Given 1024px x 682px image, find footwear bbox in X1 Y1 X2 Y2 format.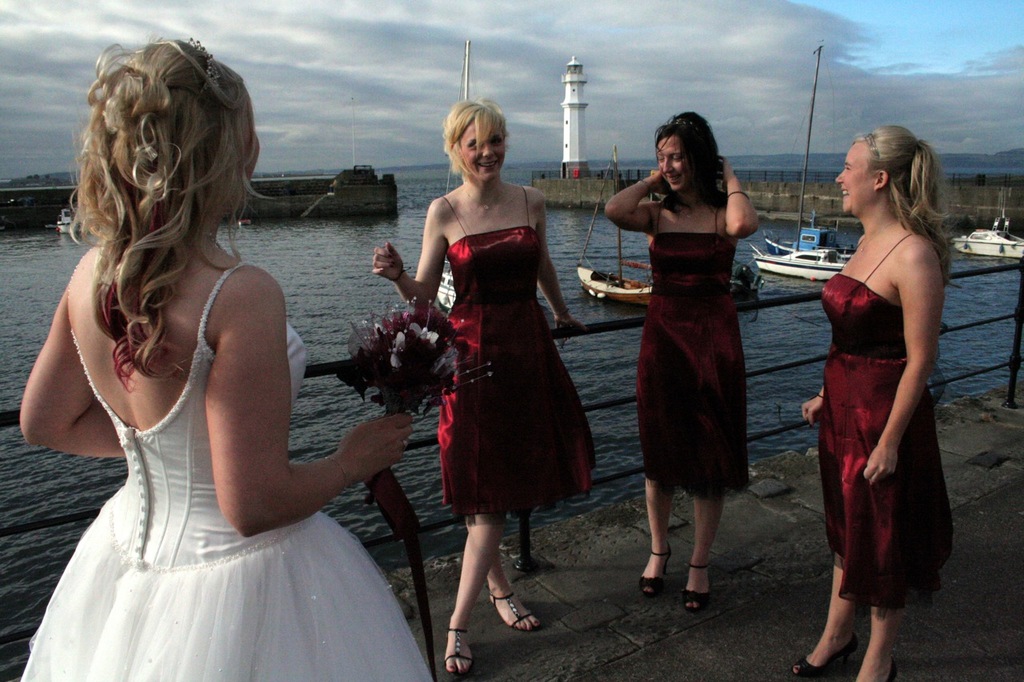
677 566 708 615.
